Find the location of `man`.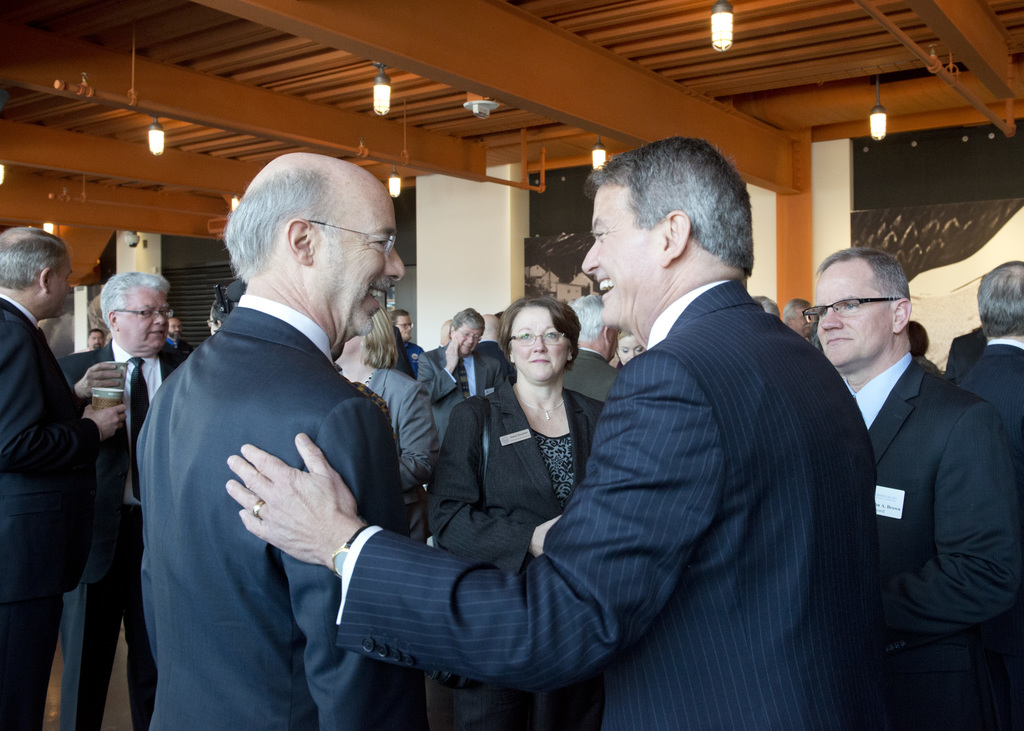
Location: [74, 325, 106, 354].
